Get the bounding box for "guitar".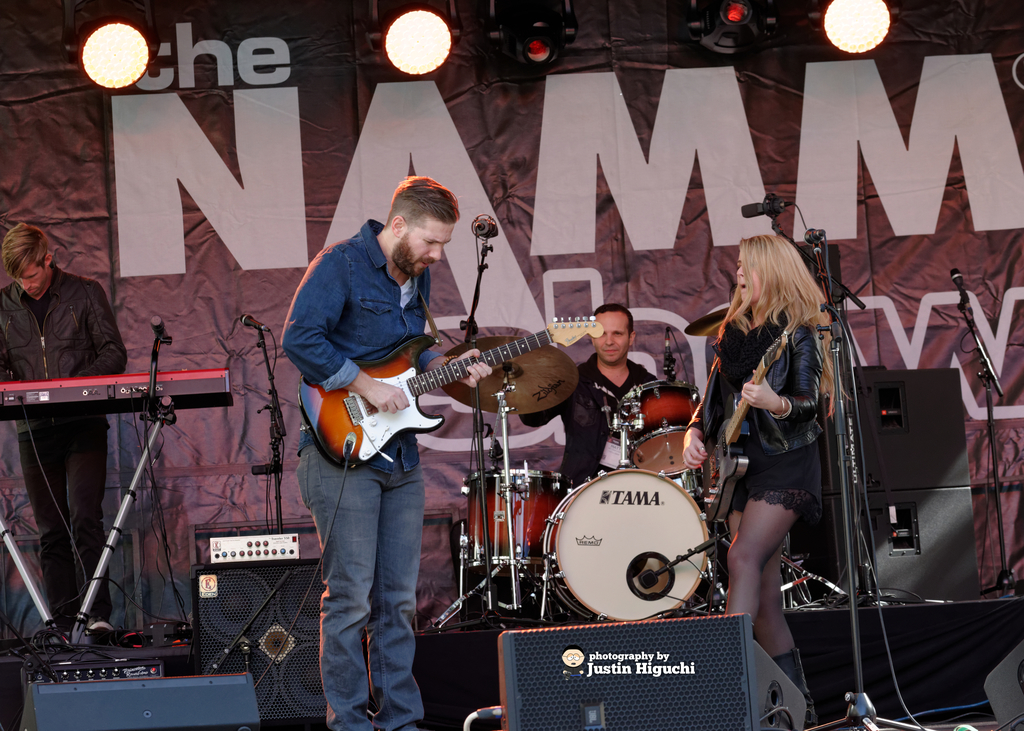
[left=275, top=317, right=605, bottom=474].
